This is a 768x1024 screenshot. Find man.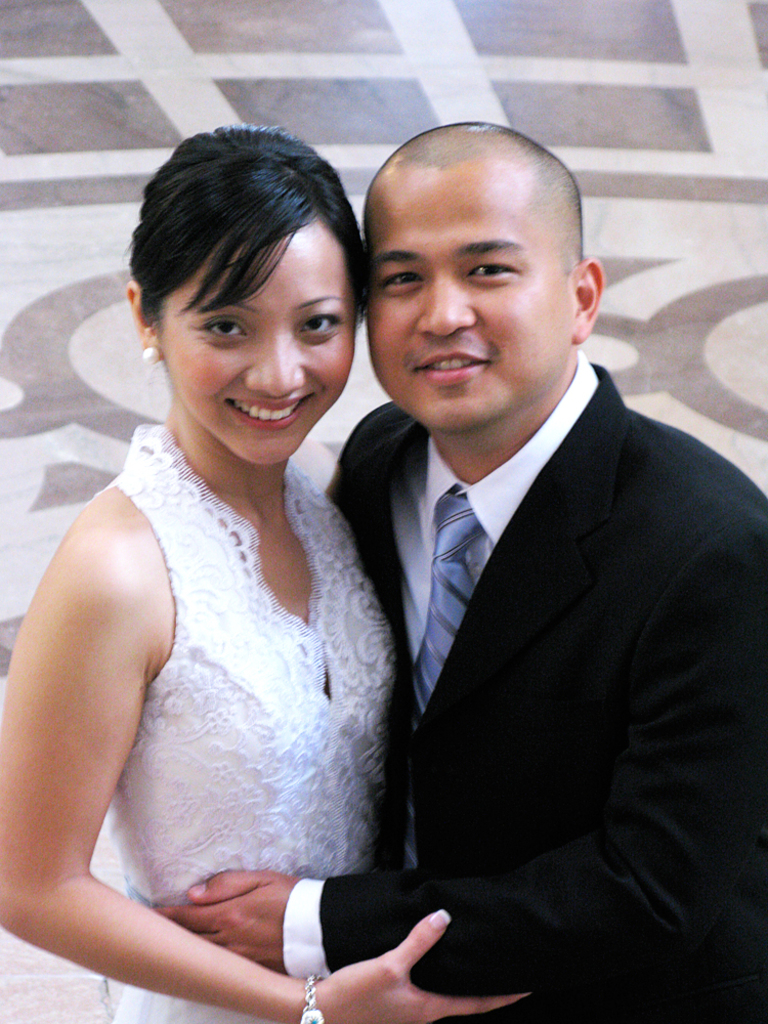
Bounding box: box=[272, 137, 746, 1009].
